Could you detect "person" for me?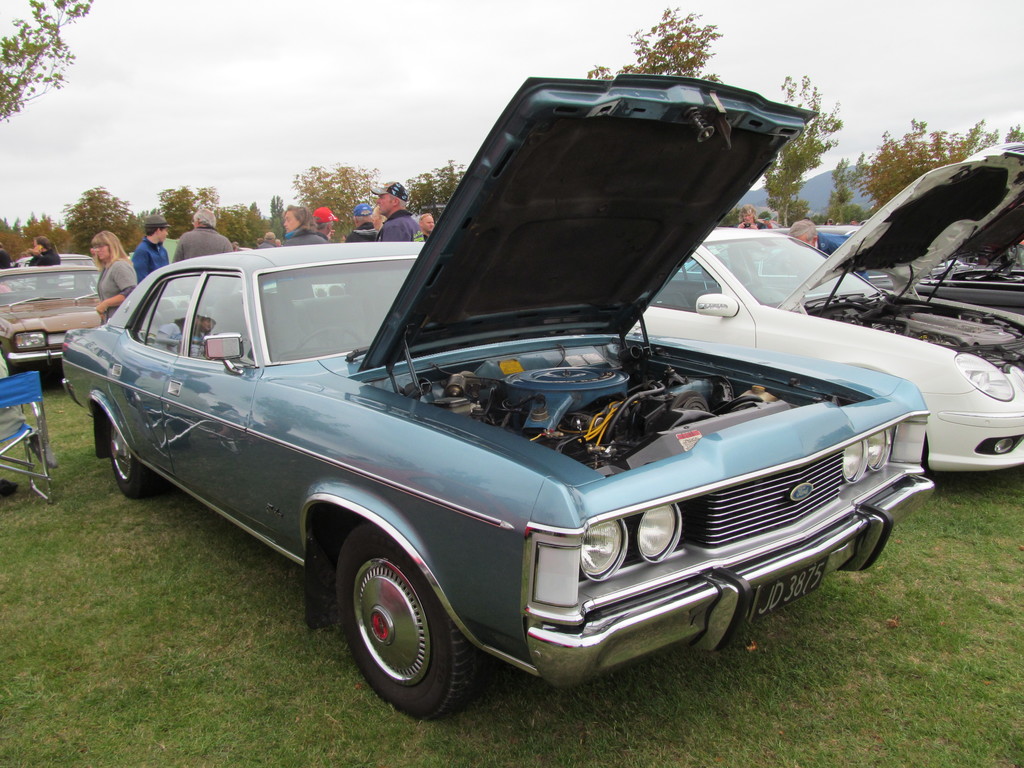
Detection result: <box>415,211,437,243</box>.
